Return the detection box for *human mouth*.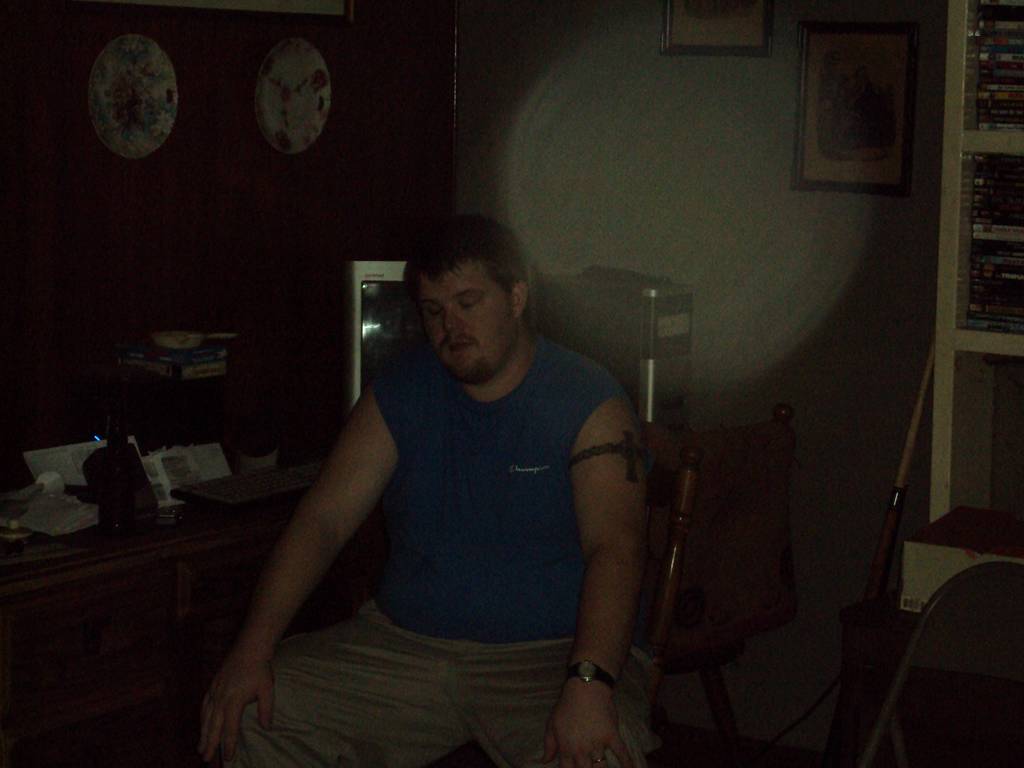
<box>446,342,474,353</box>.
